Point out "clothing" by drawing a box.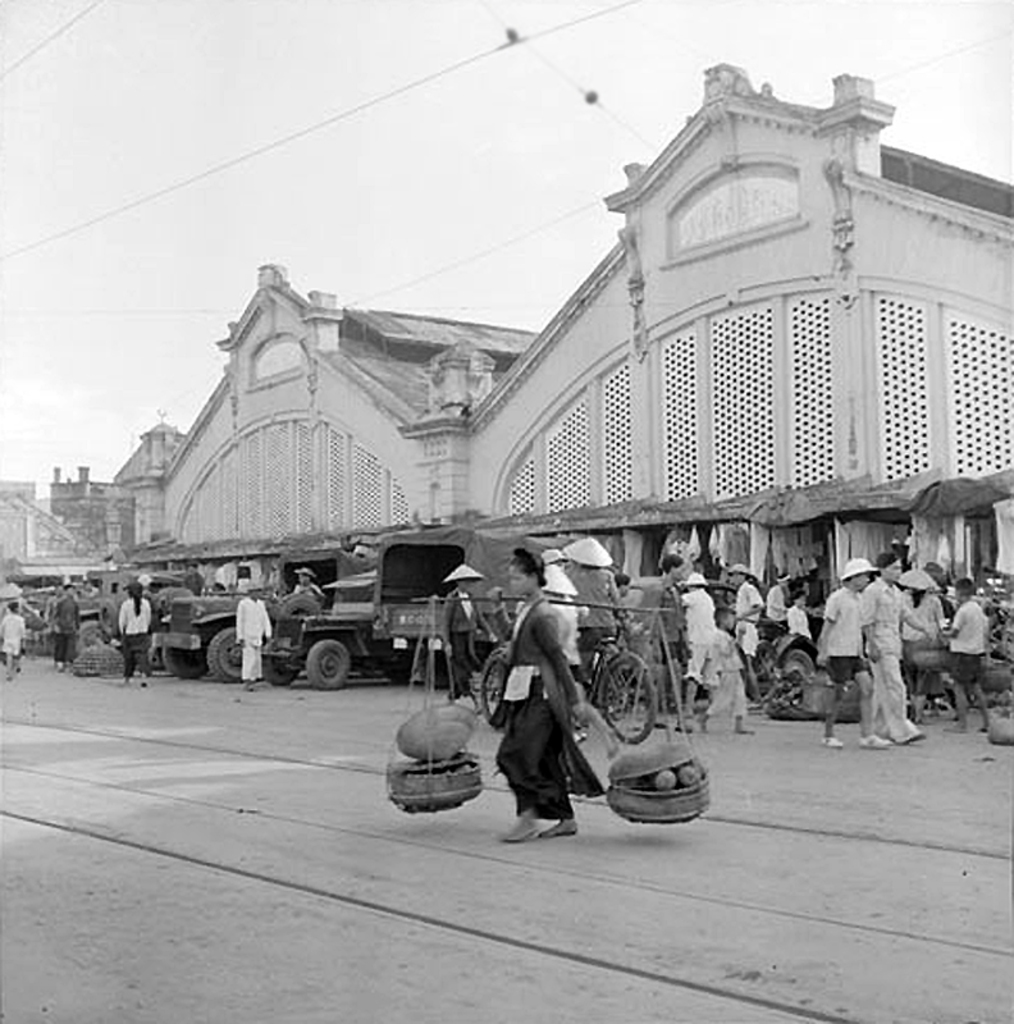
(119,594,151,676).
